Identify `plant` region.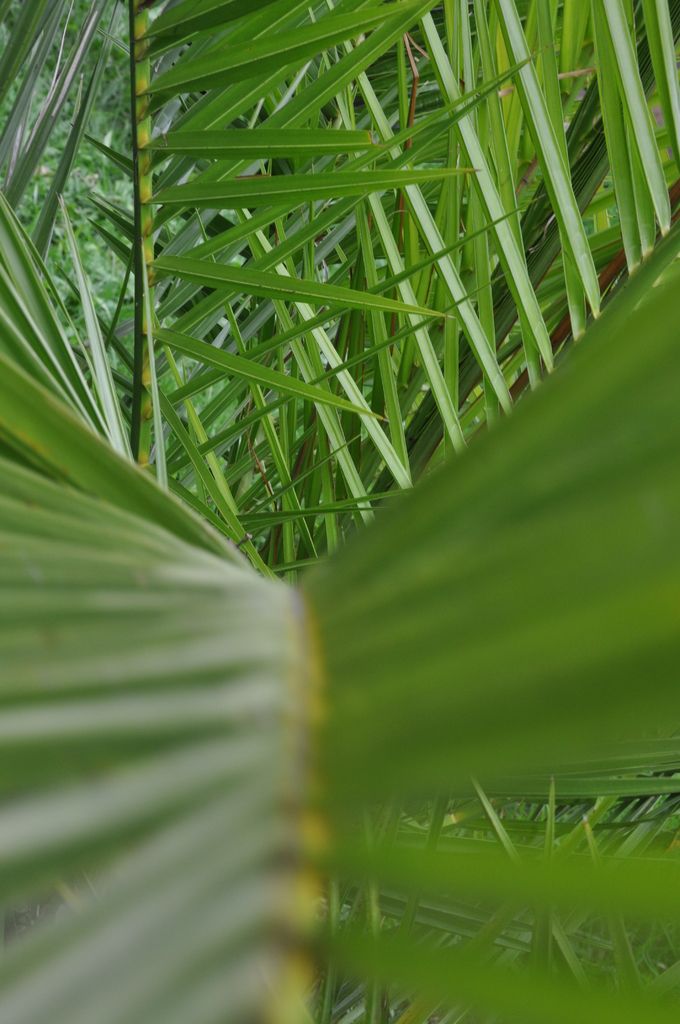
Region: <box>0,0,679,1020</box>.
